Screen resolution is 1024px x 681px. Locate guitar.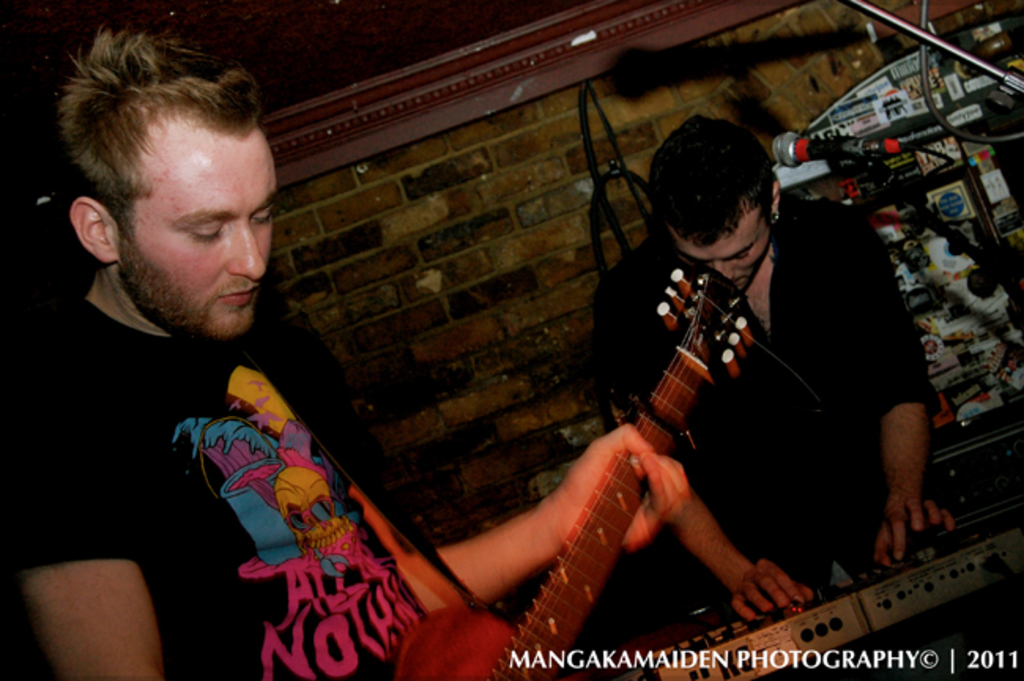
<box>386,263,756,679</box>.
